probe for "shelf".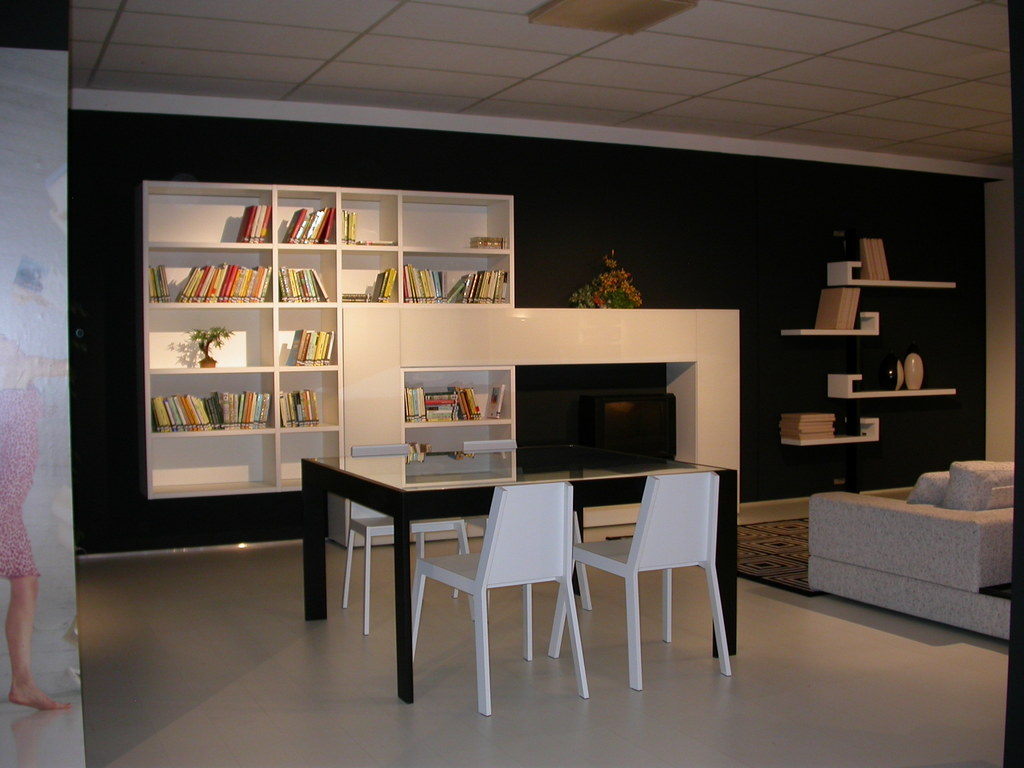
Probe result: x1=399, y1=430, x2=515, y2=456.
